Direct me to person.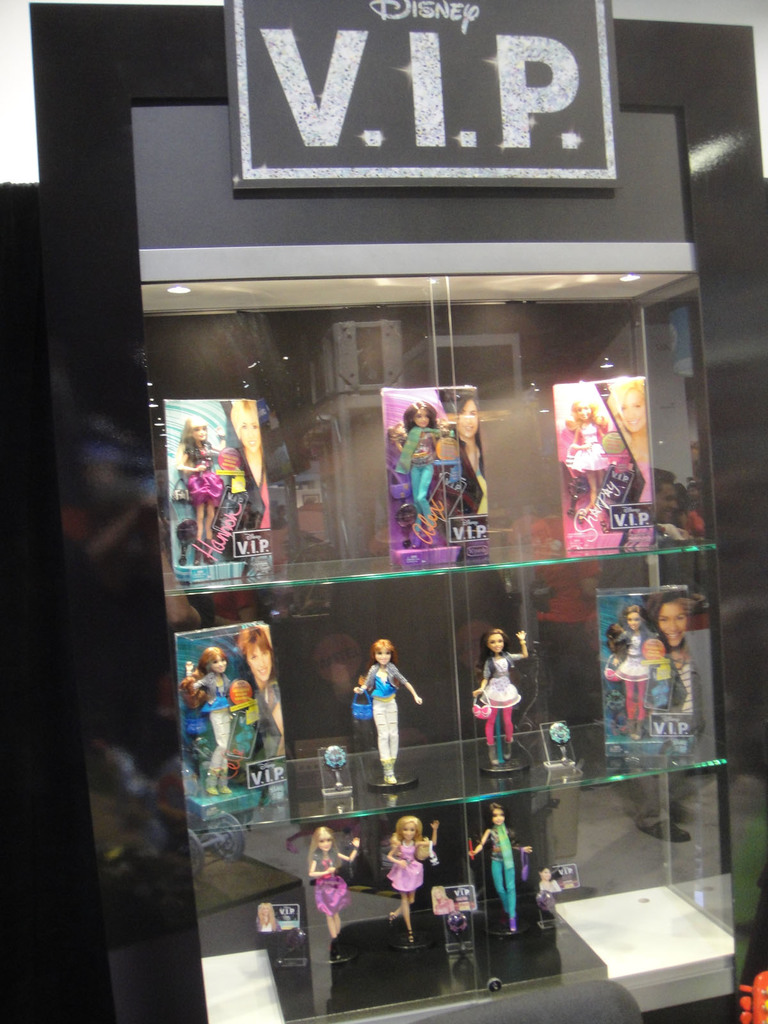
Direction: (x1=303, y1=824, x2=356, y2=942).
